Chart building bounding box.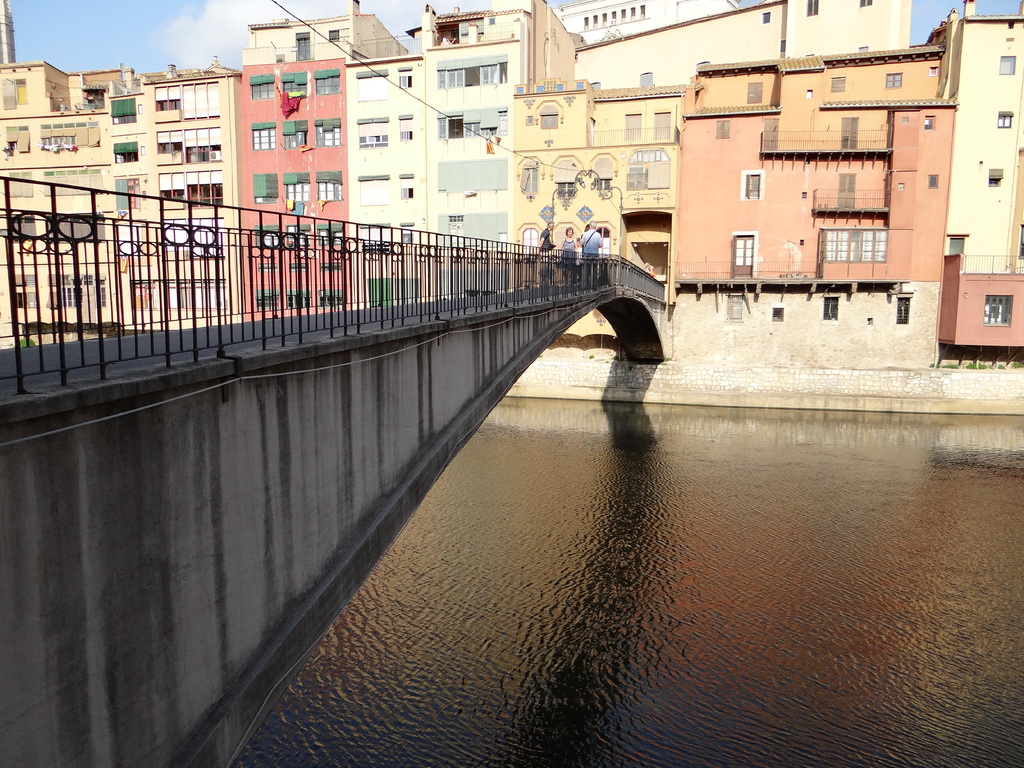
Charted: (x1=0, y1=0, x2=1023, y2=366).
